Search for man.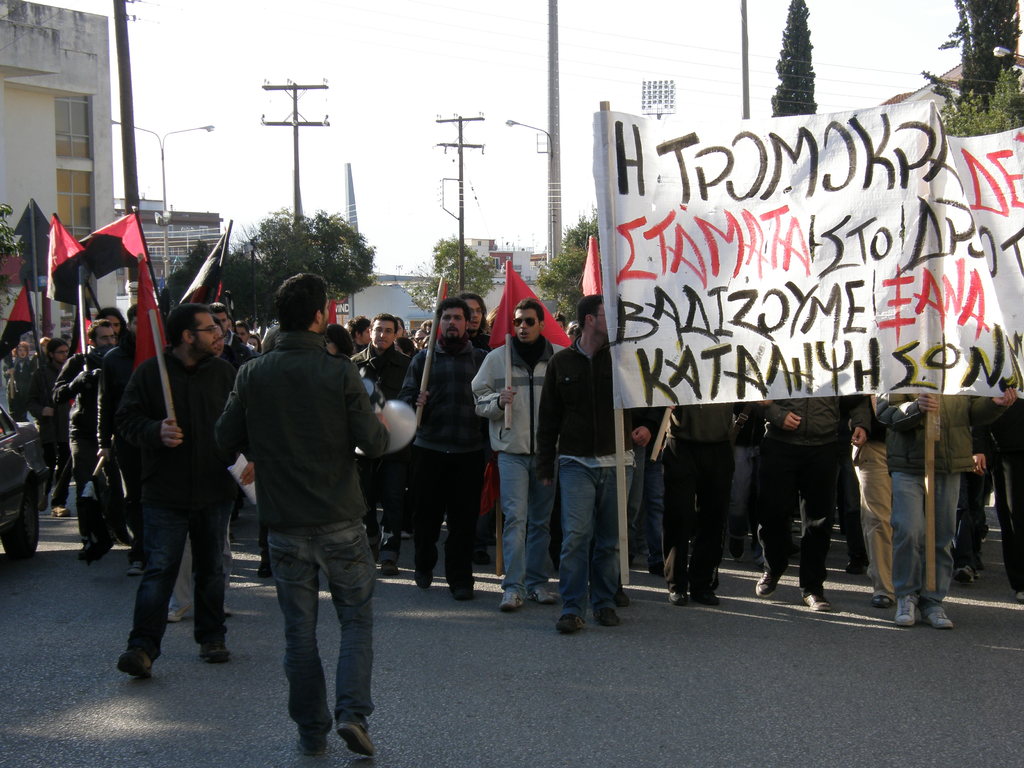
Found at crop(517, 291, 607, 636).
